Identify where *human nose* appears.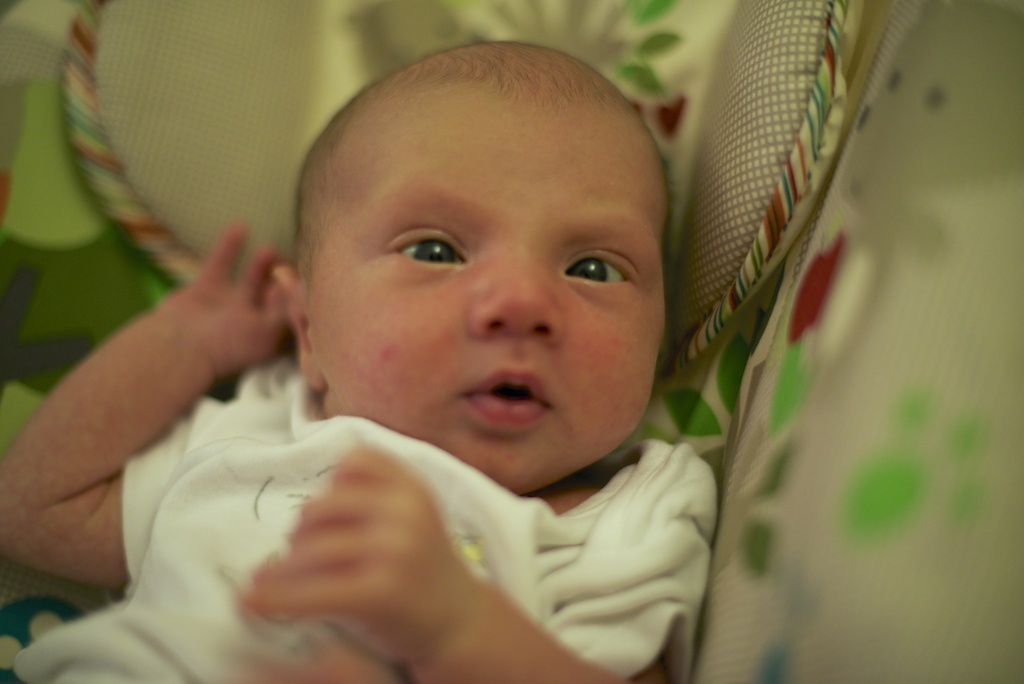
Appears at detection(465, 256, 565, 346).
